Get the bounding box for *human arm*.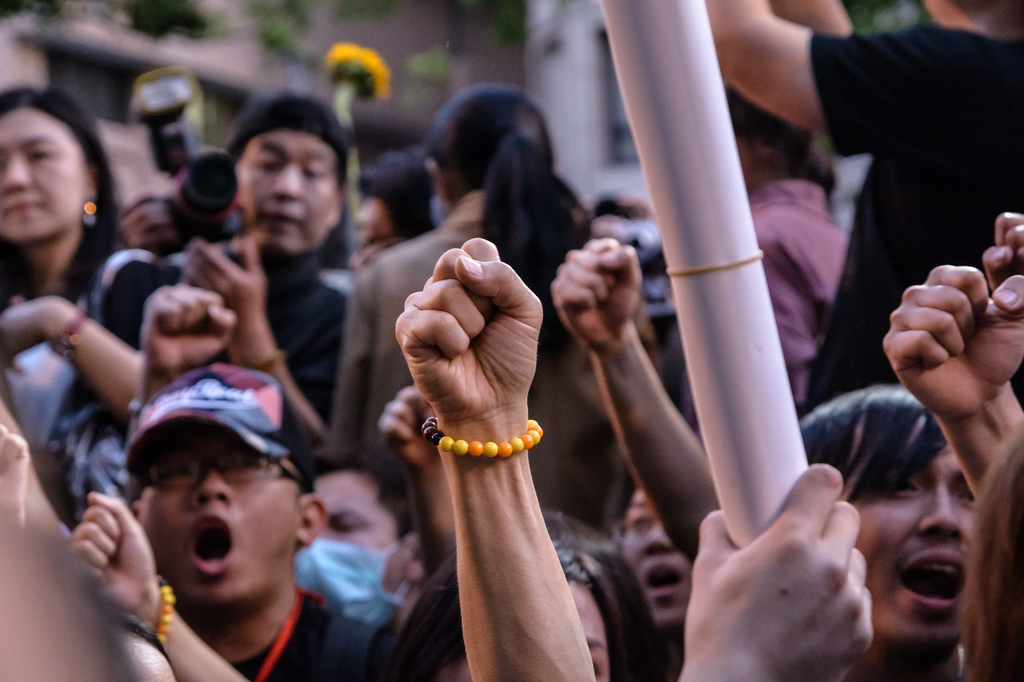
[375, 385, 459, 573].
